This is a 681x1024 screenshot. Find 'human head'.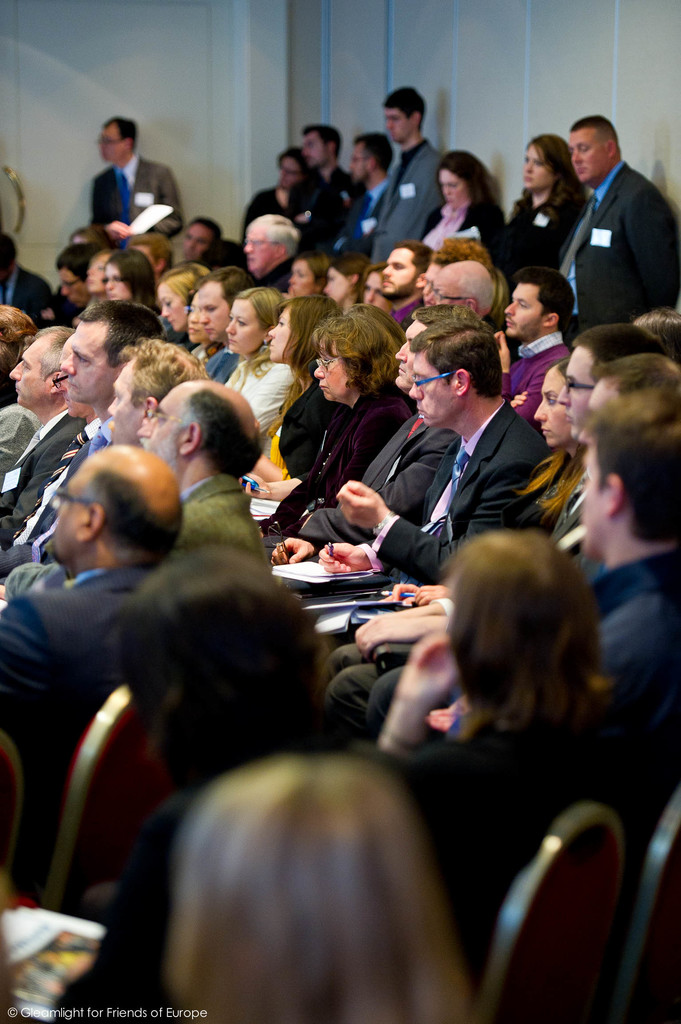
Bounding box: <box>436,147,488,207</box>.
